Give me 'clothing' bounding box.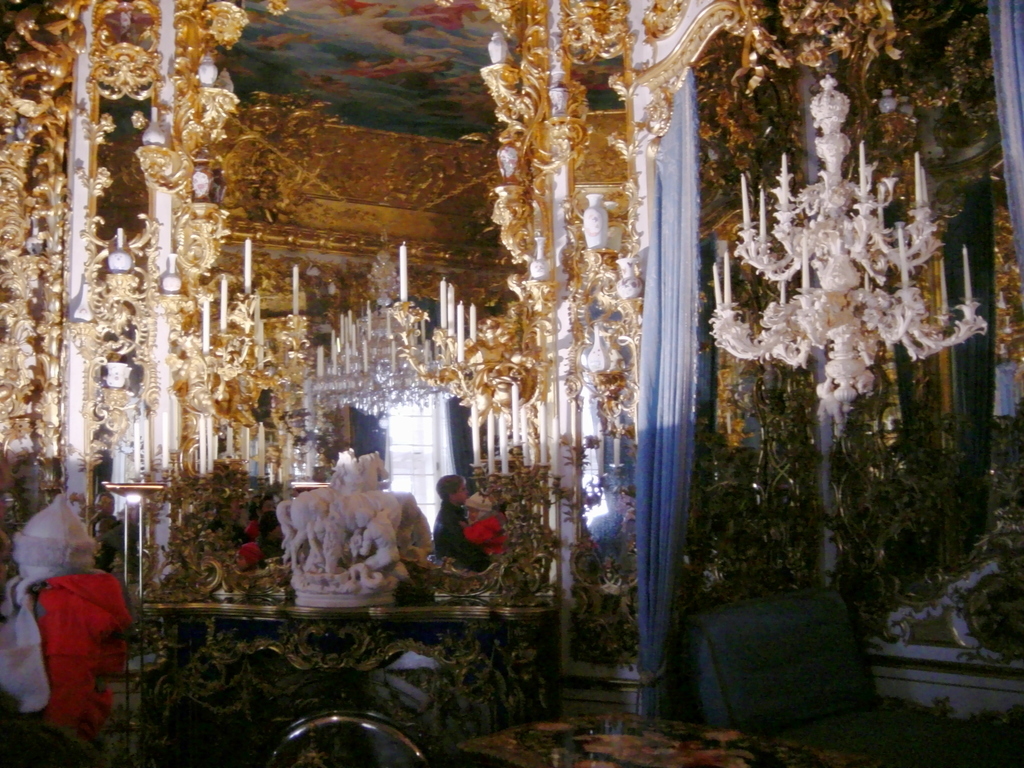
locate(305, 513, 333, 573).
